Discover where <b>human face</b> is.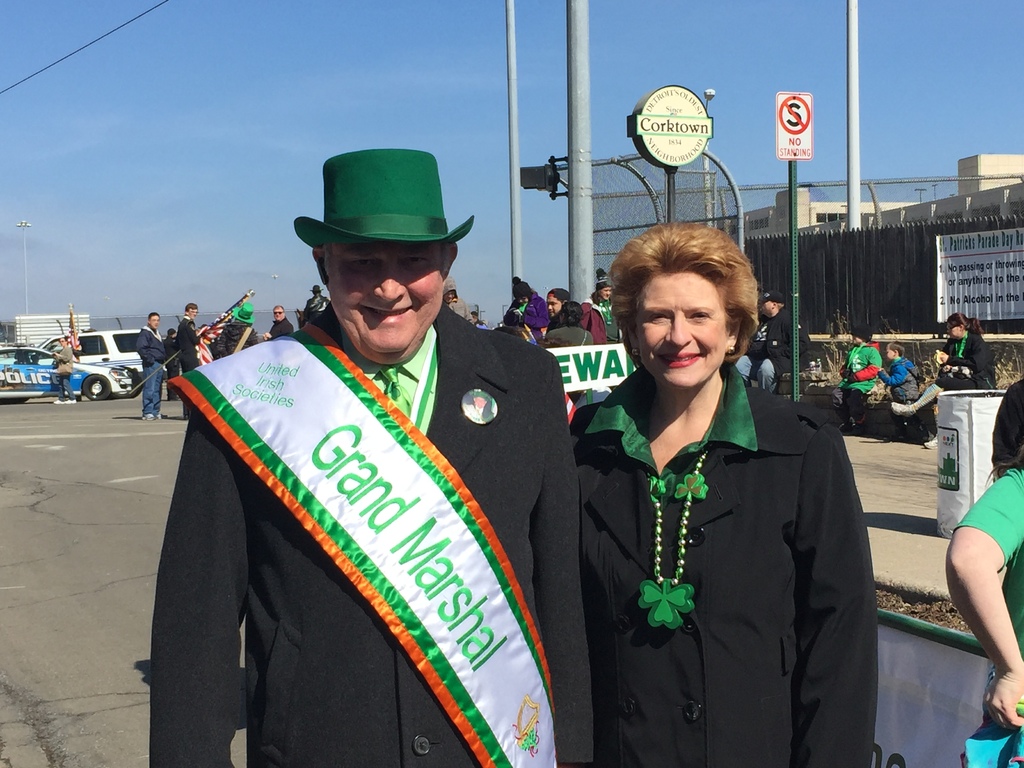
Discovered at {"x1": 189, "y1": 310, "x2": 198, "y2": 321}.
